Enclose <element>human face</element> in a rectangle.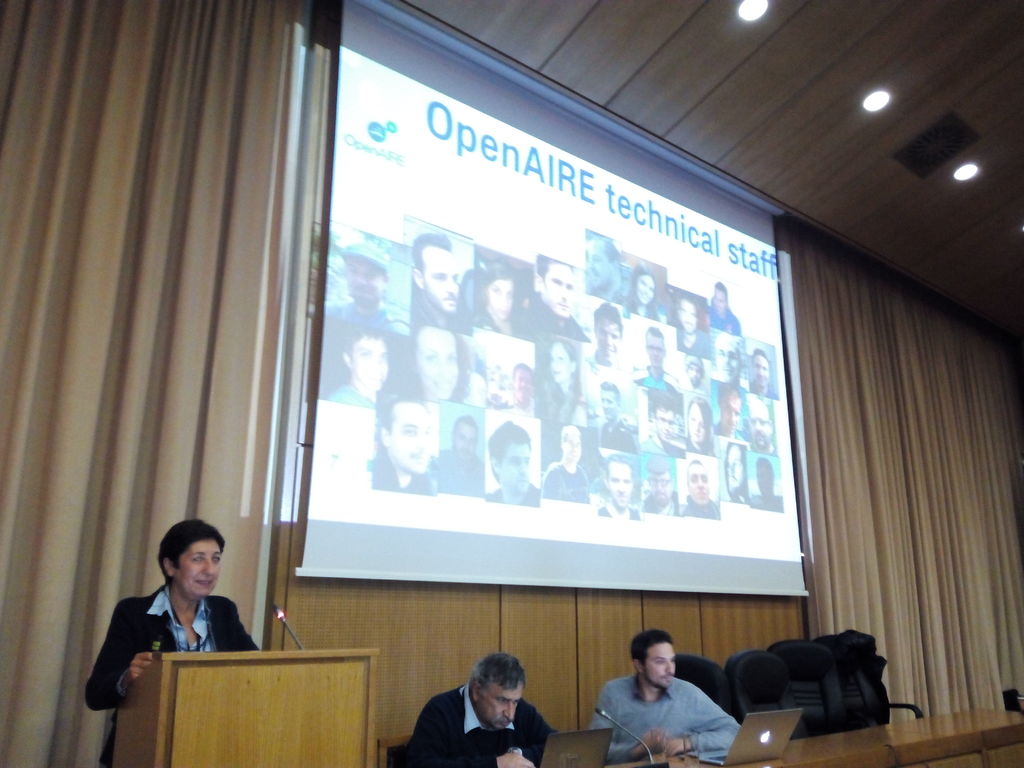
locate(563, 431, 580, 463).
